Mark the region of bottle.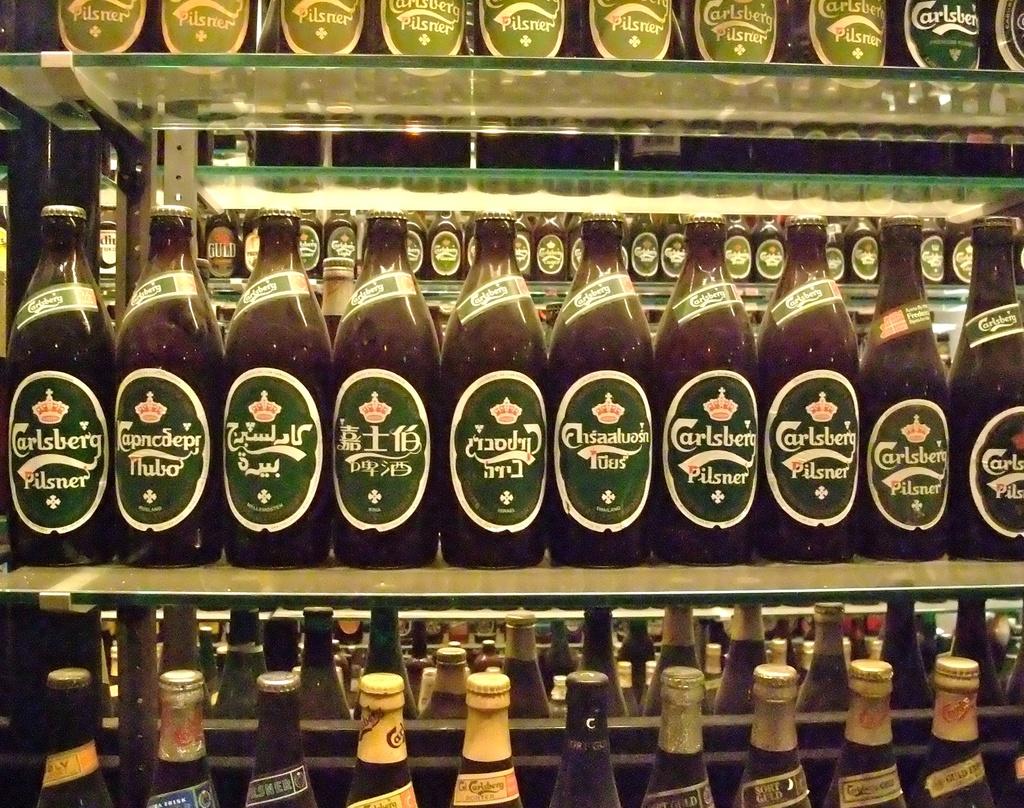
Region: pyautogui.locateOnScreen(193, 211, 206, 258).
